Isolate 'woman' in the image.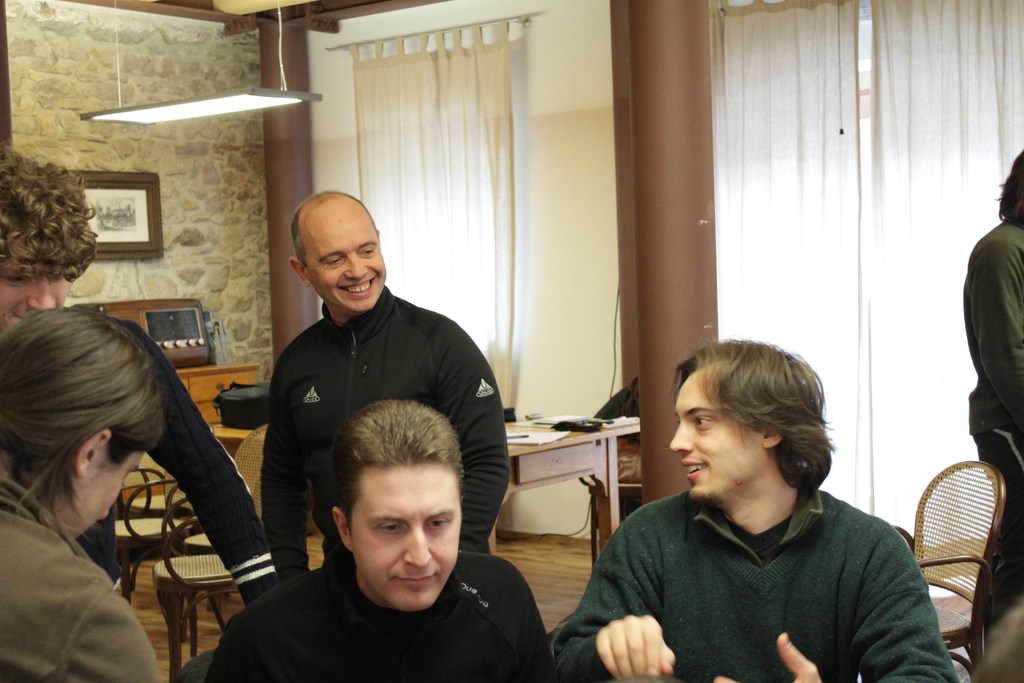
Isolated region: (left=0, top=286, right=238, bottom=676).
